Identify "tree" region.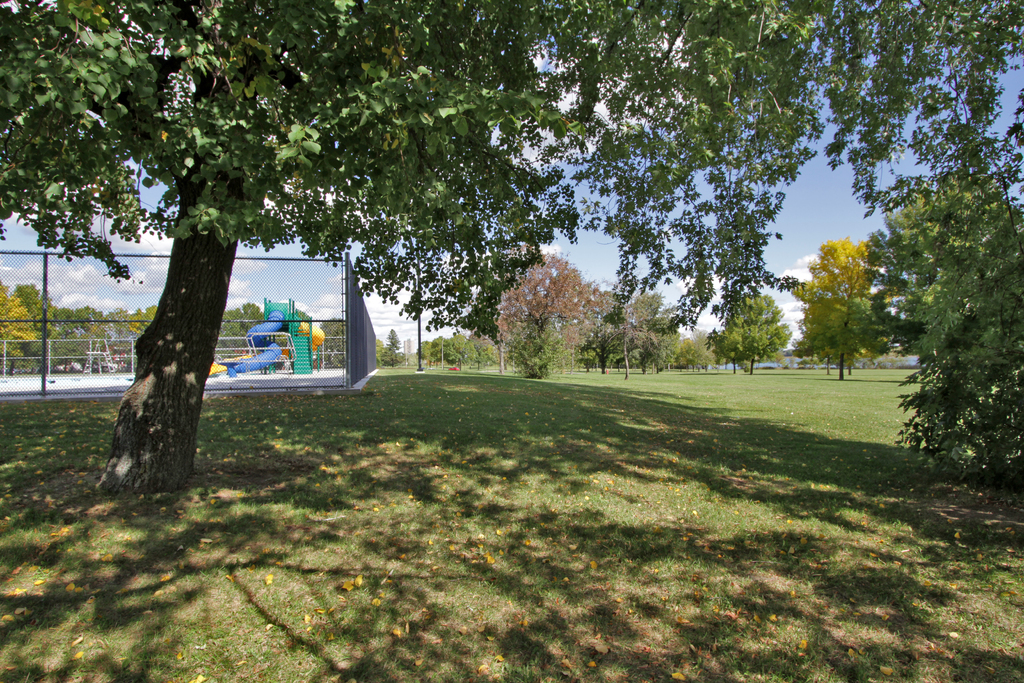
Region: [191,290,283,395].
